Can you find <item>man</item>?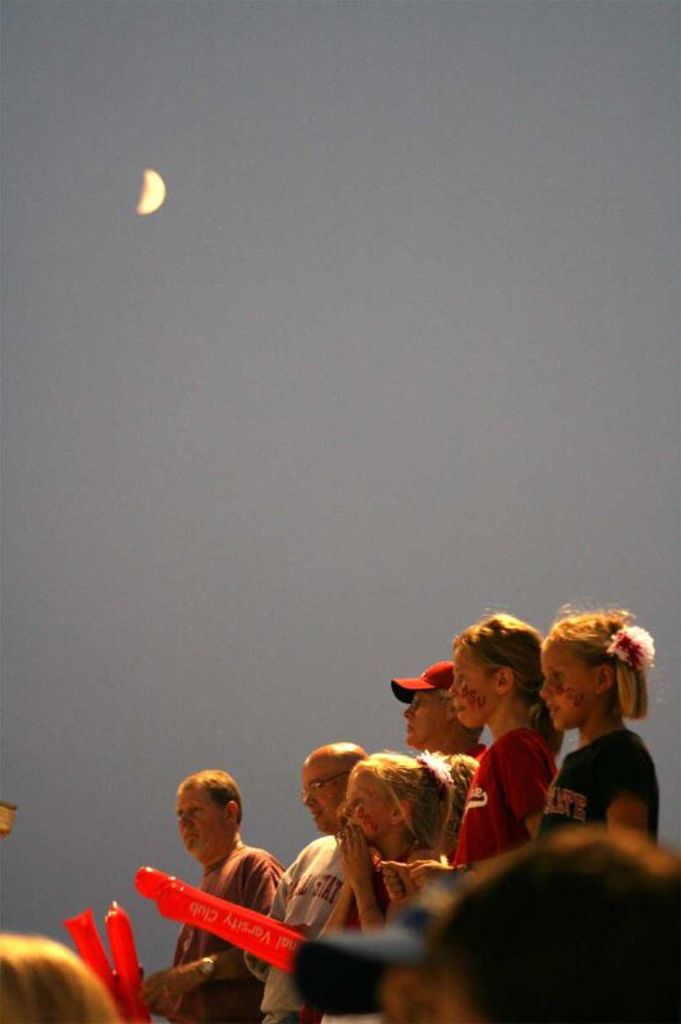
Yes, bounding box: box=[152, 781, 311, 972].
